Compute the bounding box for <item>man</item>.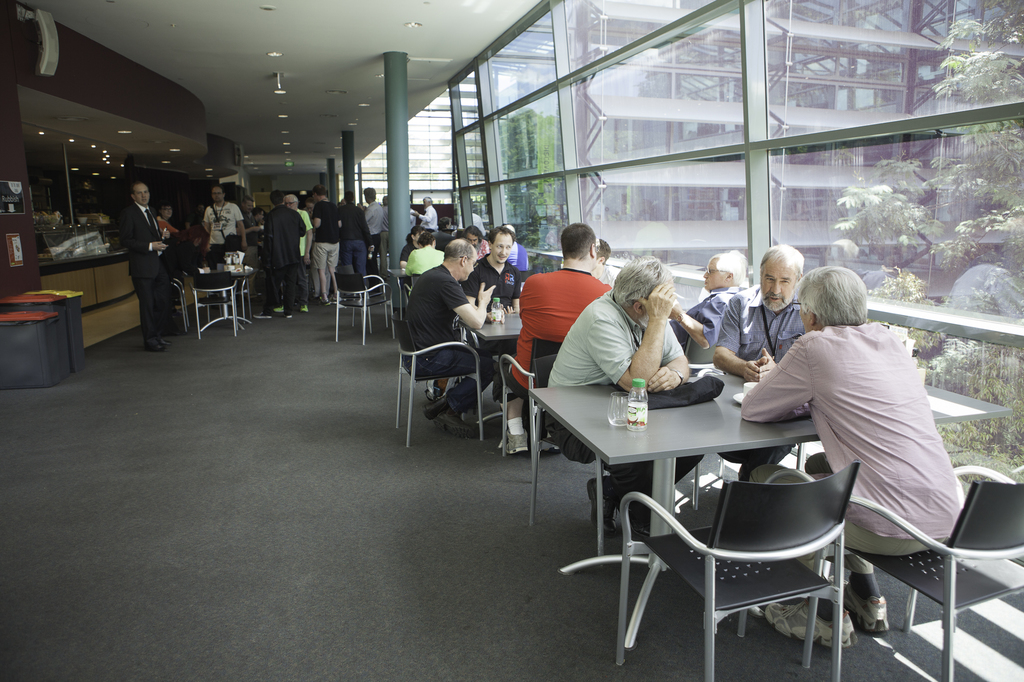
x1=396, y1=240, x2=509, y2=439.
